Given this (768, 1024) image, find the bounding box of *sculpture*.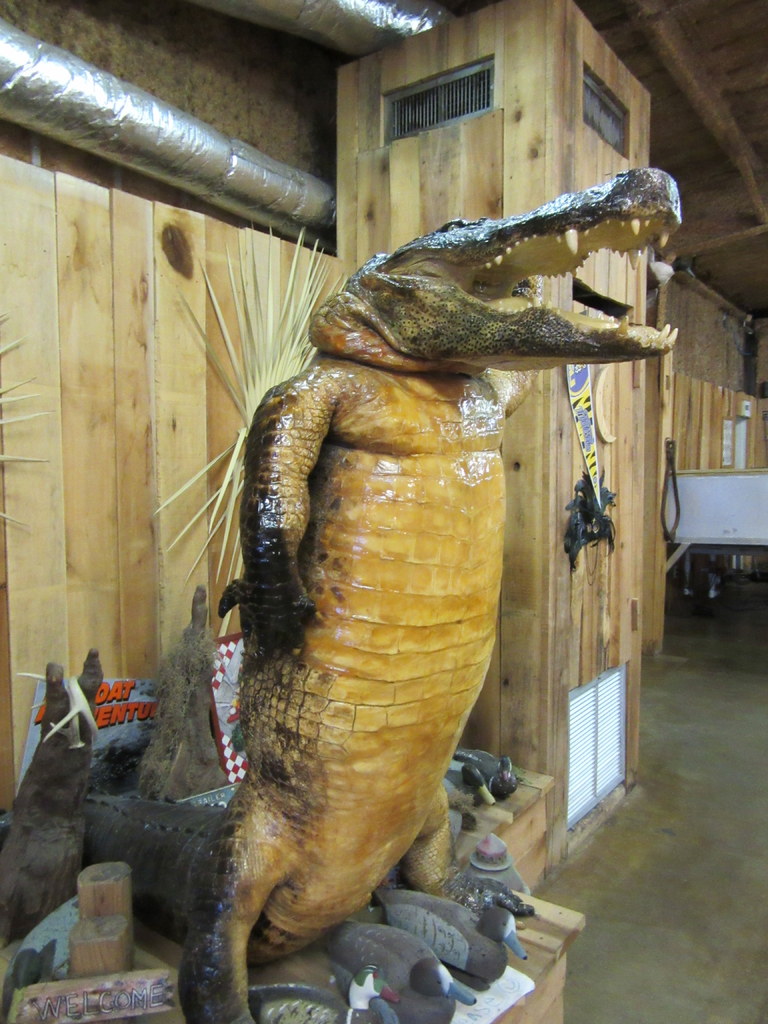
x1=128 y1=578 x2=235 y2=805.
